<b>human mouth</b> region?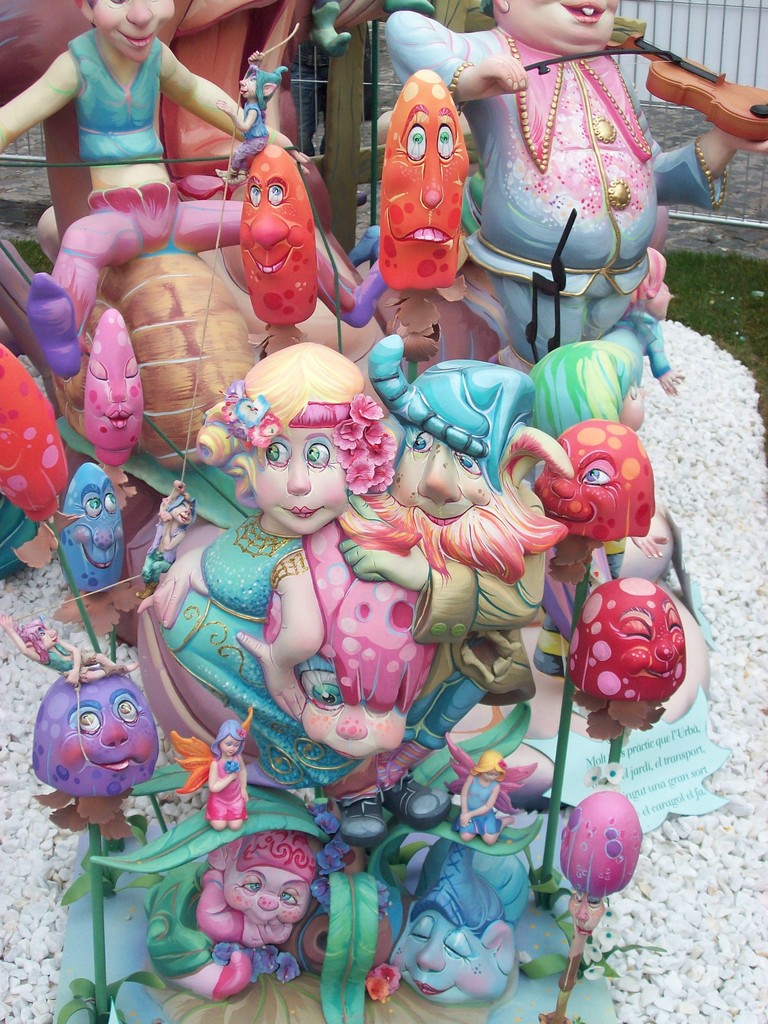
bbox=(419, 508, 472, 532)
